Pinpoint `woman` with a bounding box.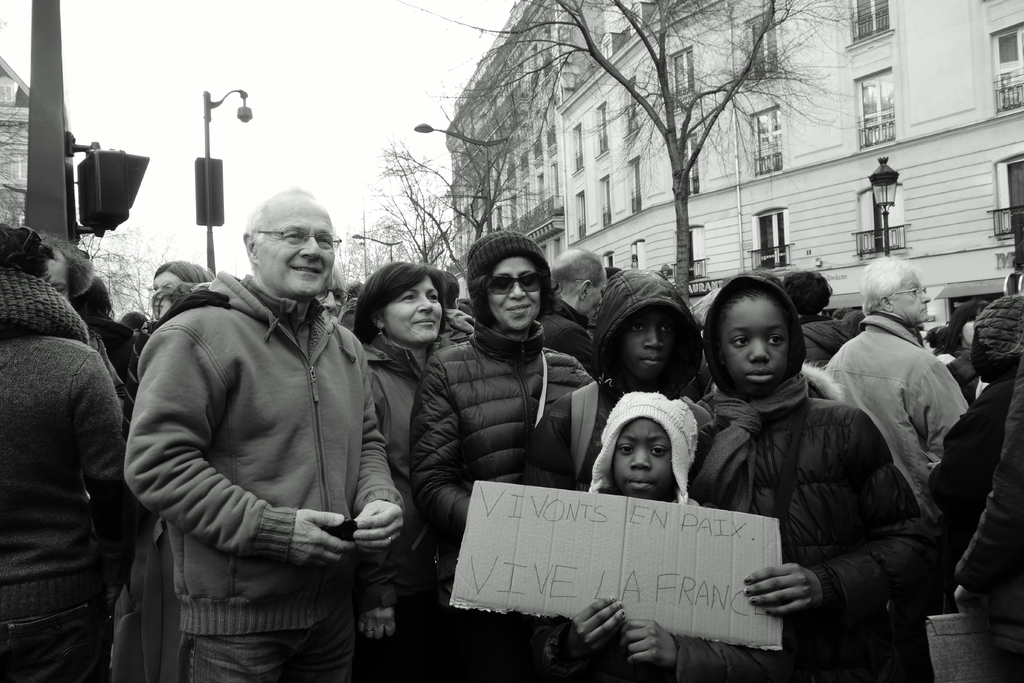
[left=401, top=231, right=593, bottom=682].
